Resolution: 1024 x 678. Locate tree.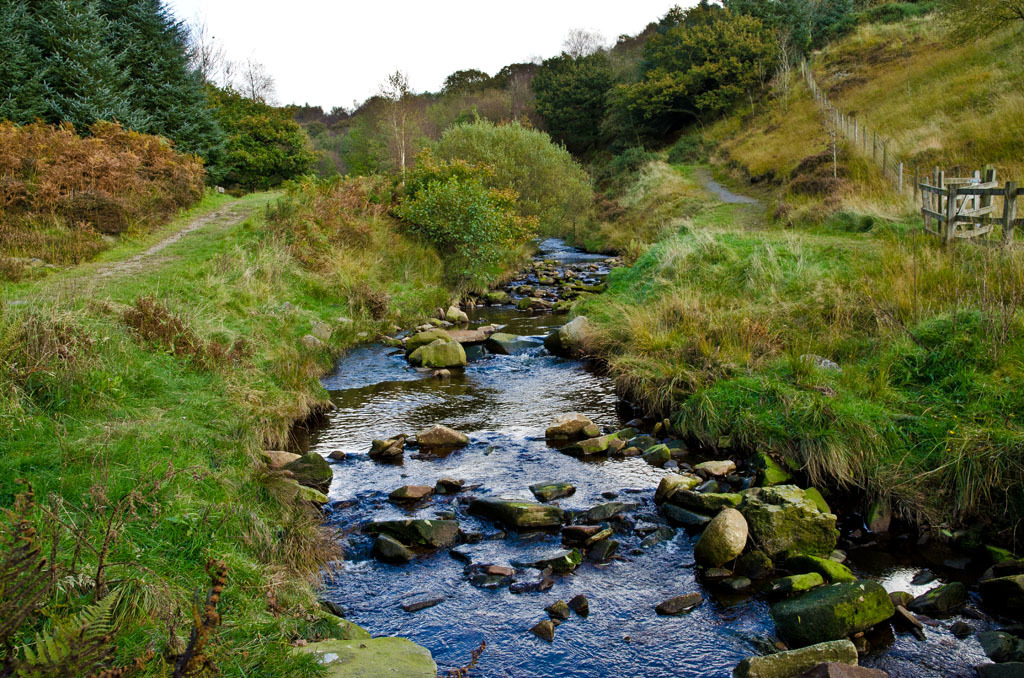
619,7,957,134.
